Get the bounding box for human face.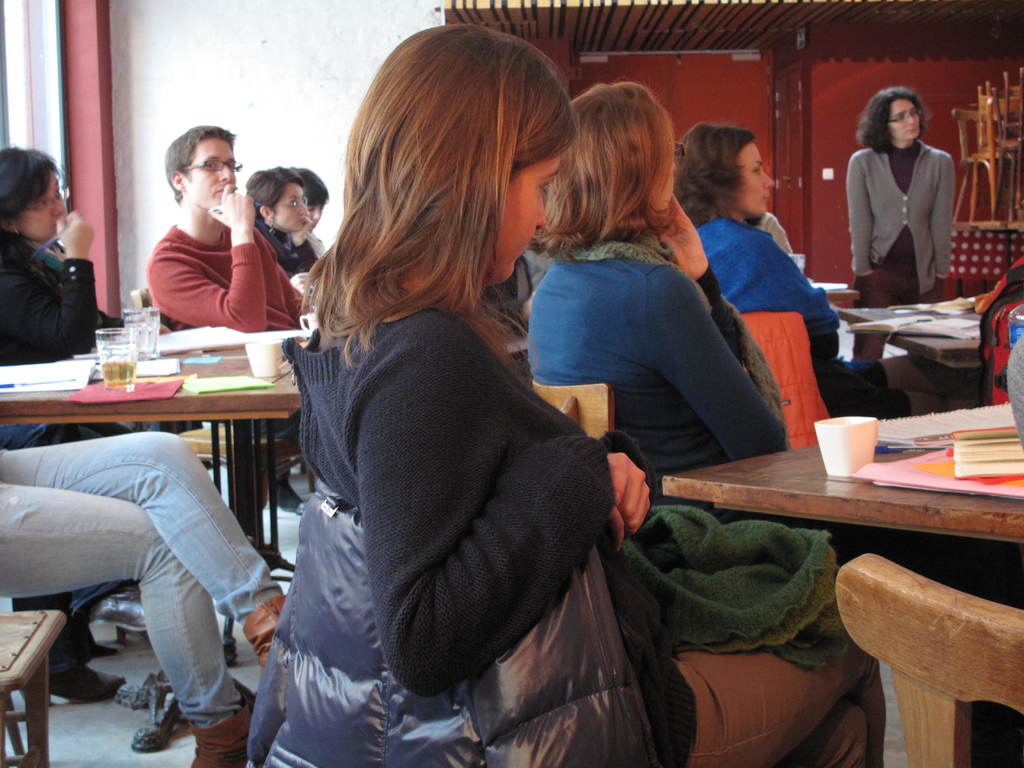
(x1=8, y1=172, x2=68, y2=247).
